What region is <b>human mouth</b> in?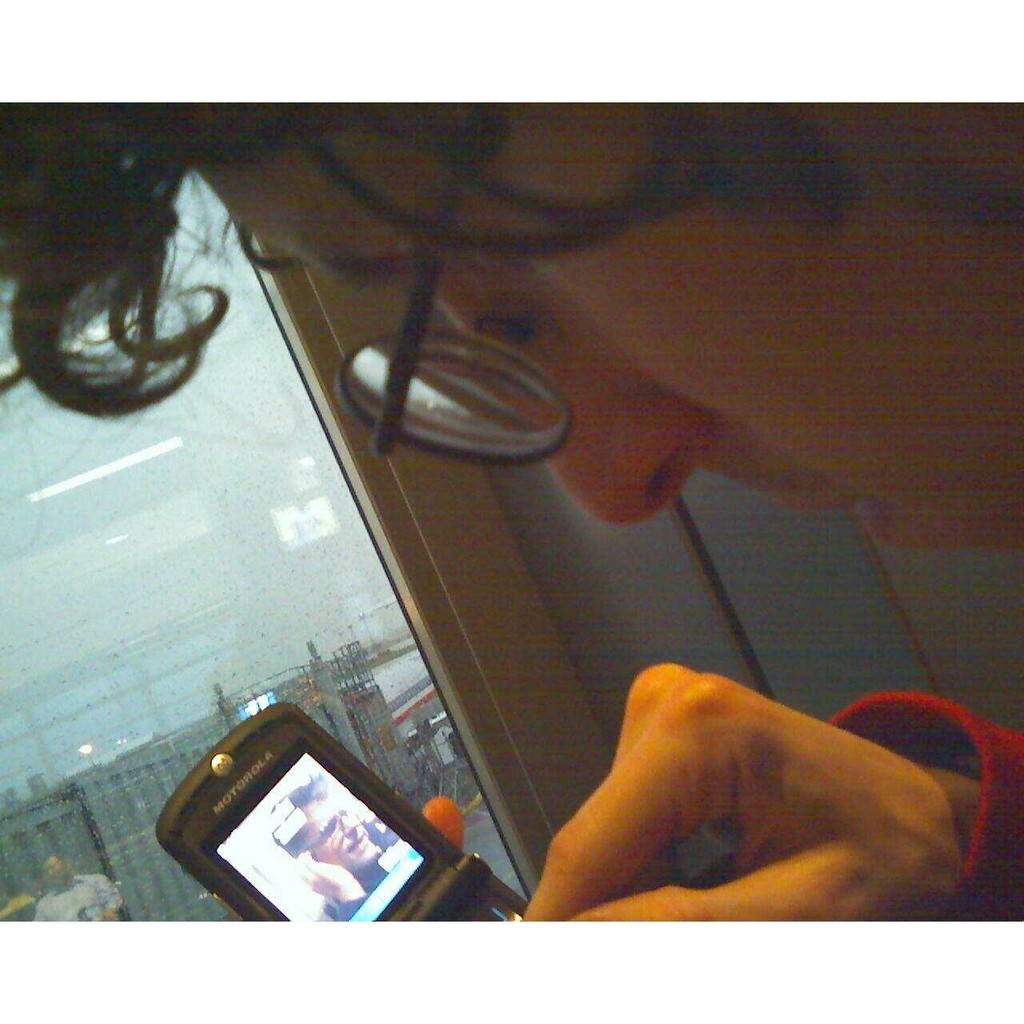
bbox(782, 478, 896, 554).
